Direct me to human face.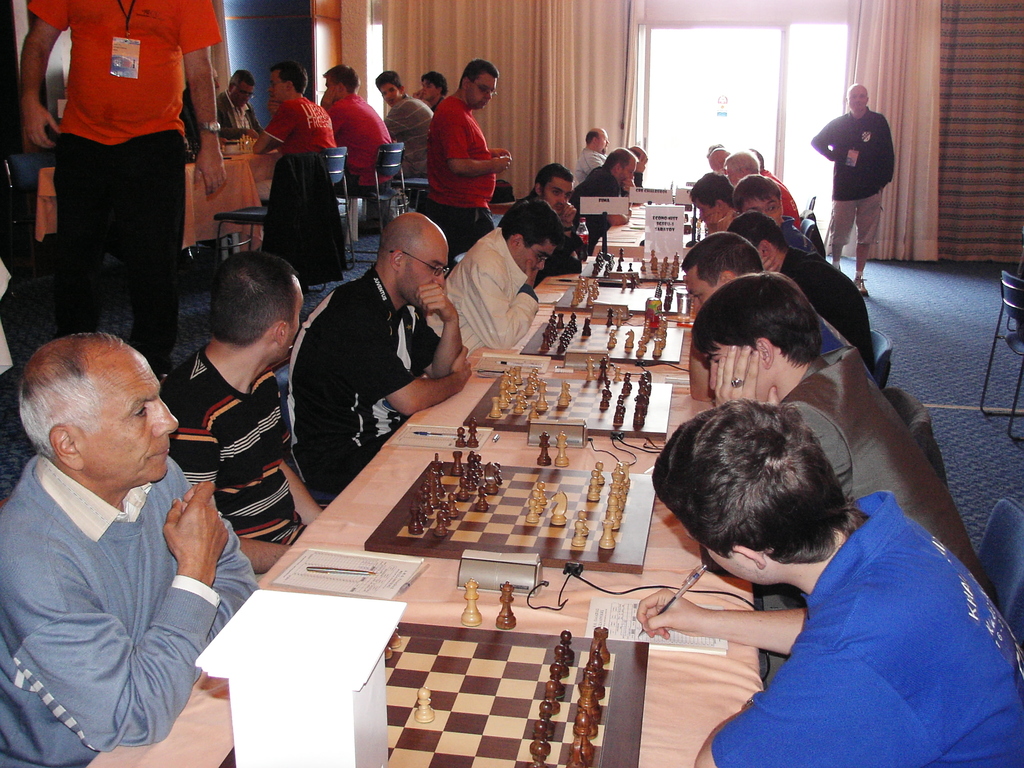
Direction: bbox=[234, 87, 259, 107].
